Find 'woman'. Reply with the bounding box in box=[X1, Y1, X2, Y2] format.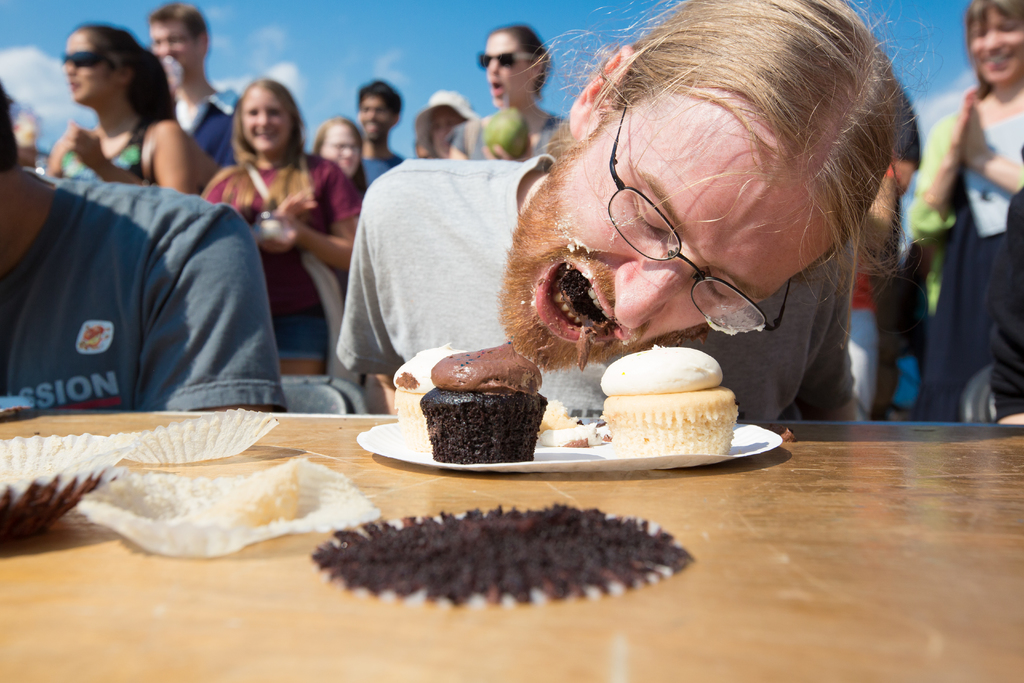
box=[847, 92, 920, 418].
